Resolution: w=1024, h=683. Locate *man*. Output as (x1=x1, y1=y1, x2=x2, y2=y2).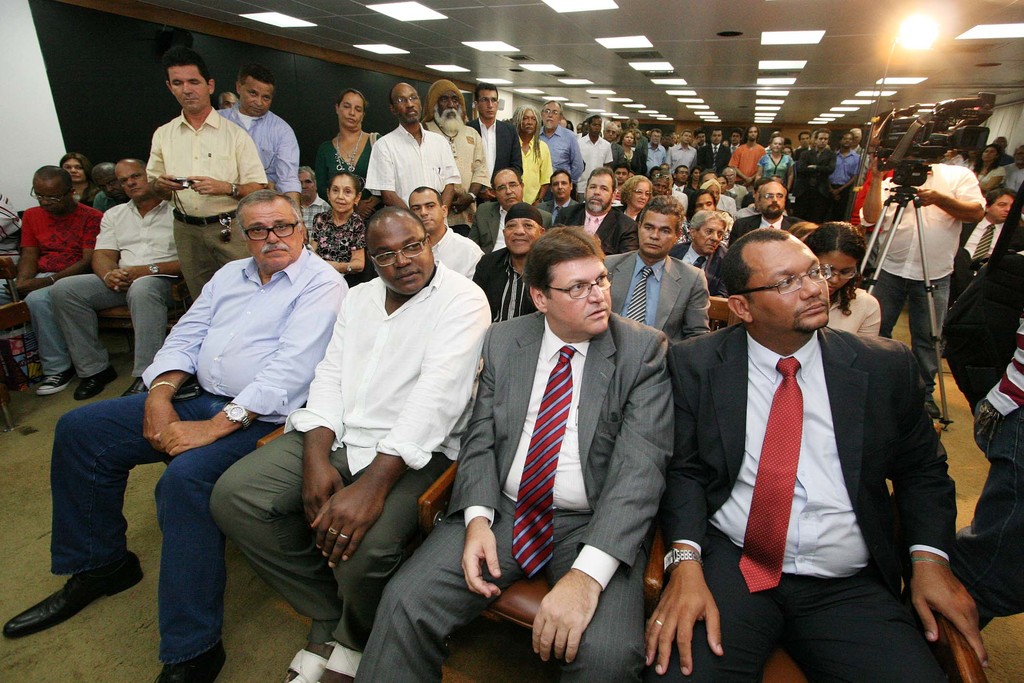
(x1=56, y1=158, x2=179, y2=397).
